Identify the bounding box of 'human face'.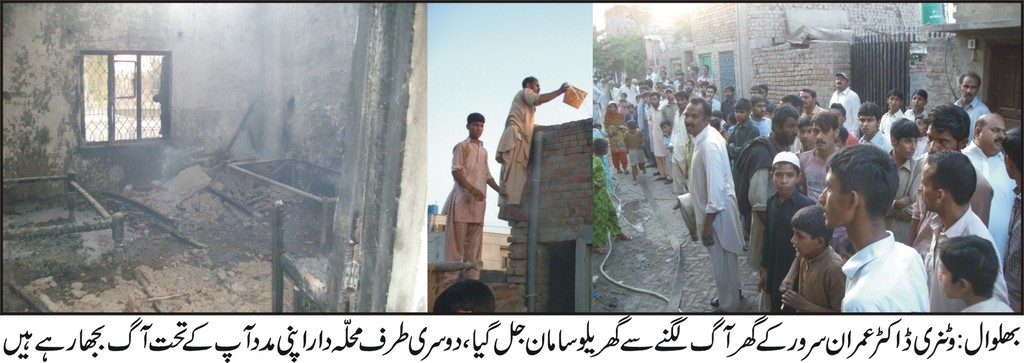
{"left": 913, "top": 94, "right": 924, "bottom": 107}.
